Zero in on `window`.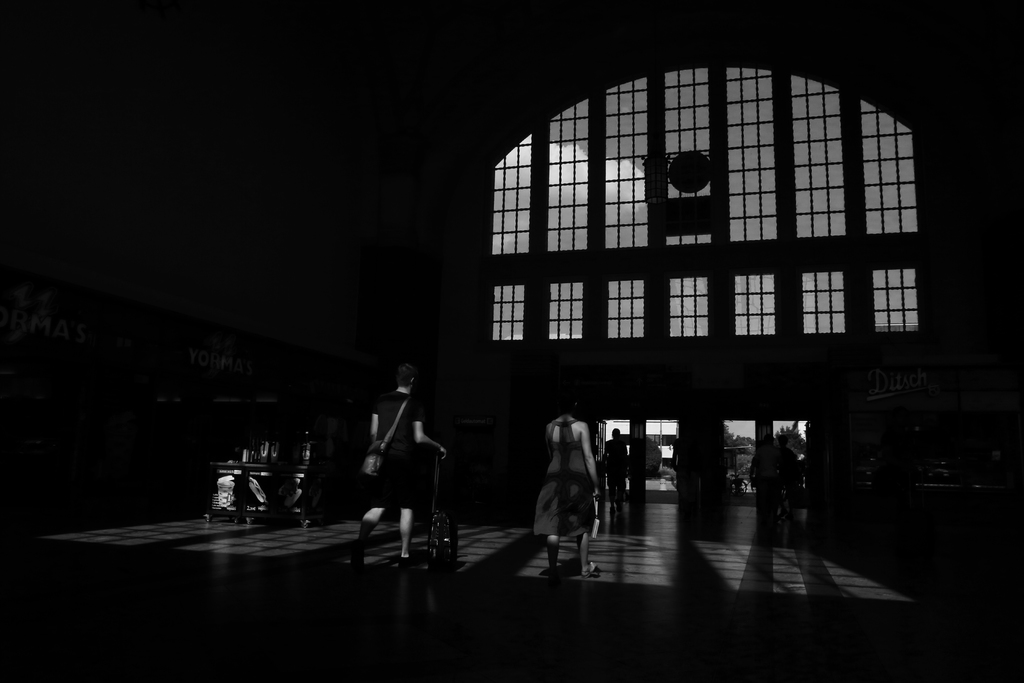
Zeroed in: 661/67/716/245.
